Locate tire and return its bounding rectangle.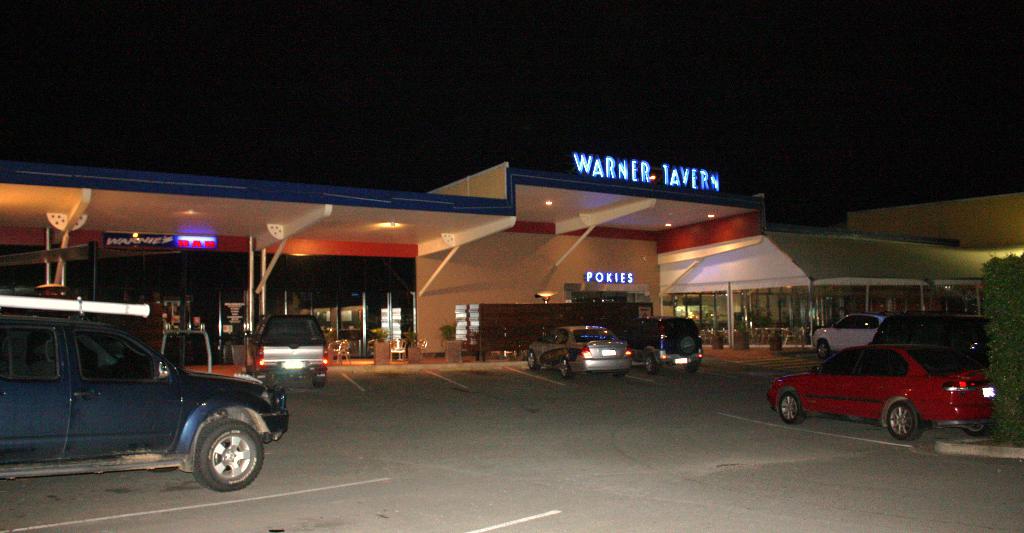
615, 370, 625, 379.
